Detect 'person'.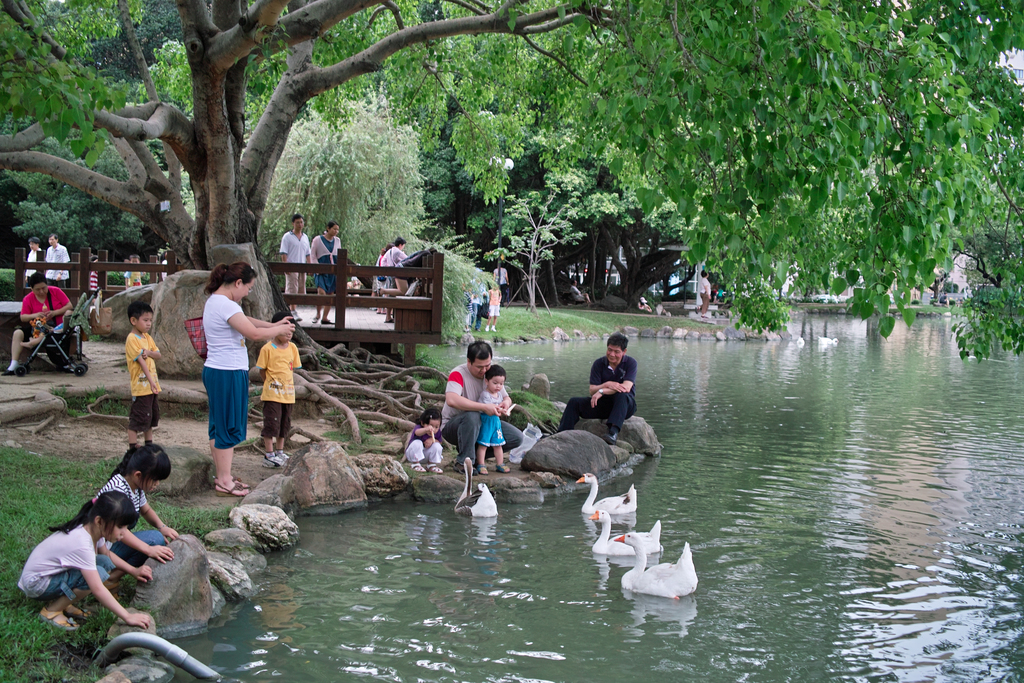
Detected at {"x1": 48, "y1": 233, "x2": 72, "y2": 277}.
